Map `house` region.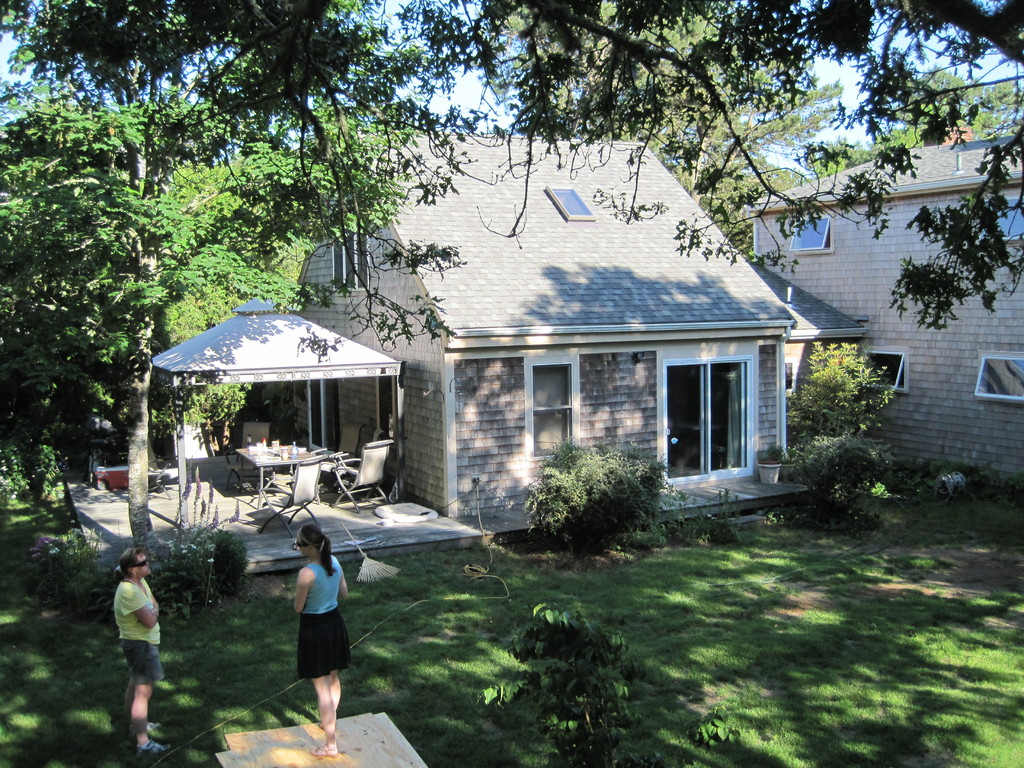
Mapped to <bbox>749, 264, 873, 458</bbox>.
